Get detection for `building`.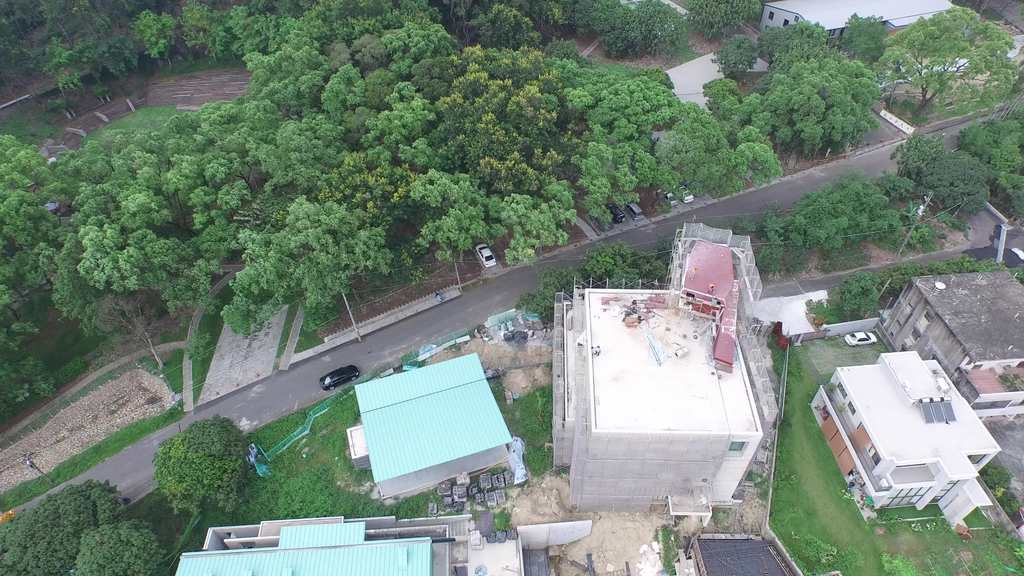
Detection: pyautogui.locateOnScreen(548, 228, 787, 514).
